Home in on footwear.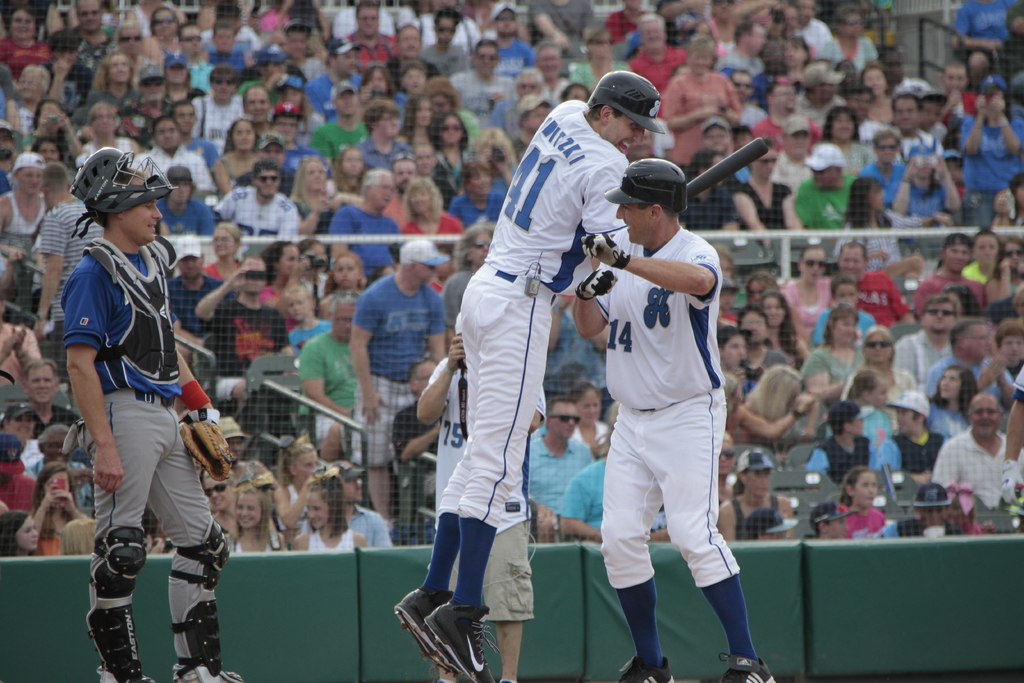
Homed in at <box>718,651,778,682</box>.
